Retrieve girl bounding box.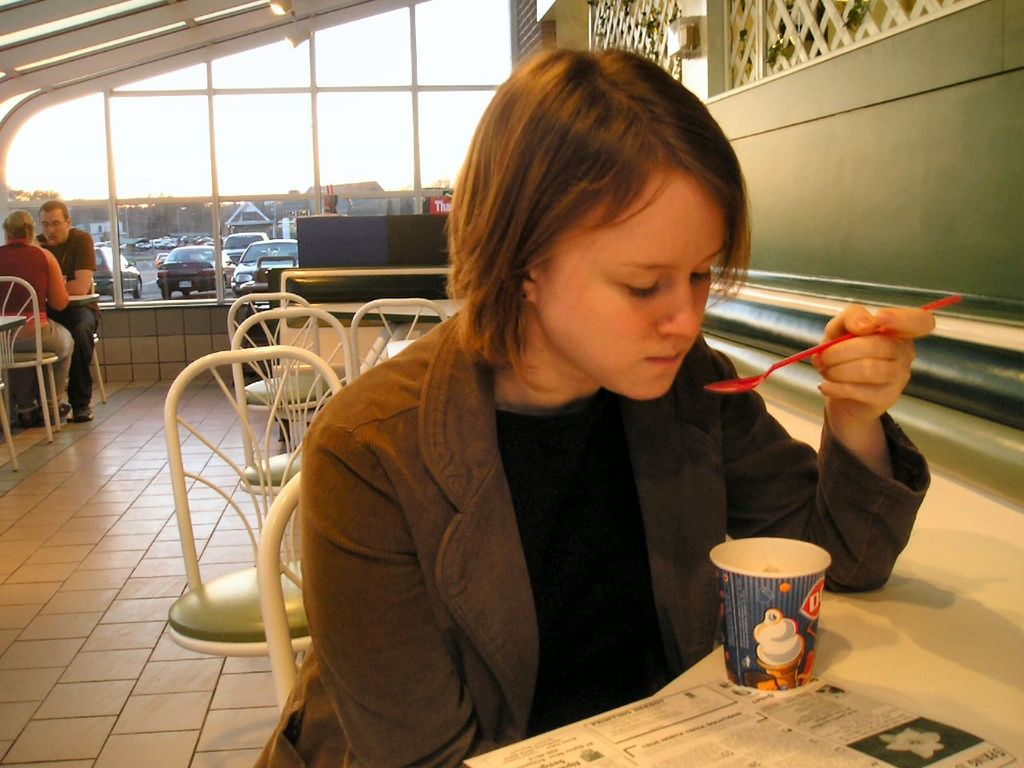
Bounding box: (left=257, top=46, right=960, bottom=767).
